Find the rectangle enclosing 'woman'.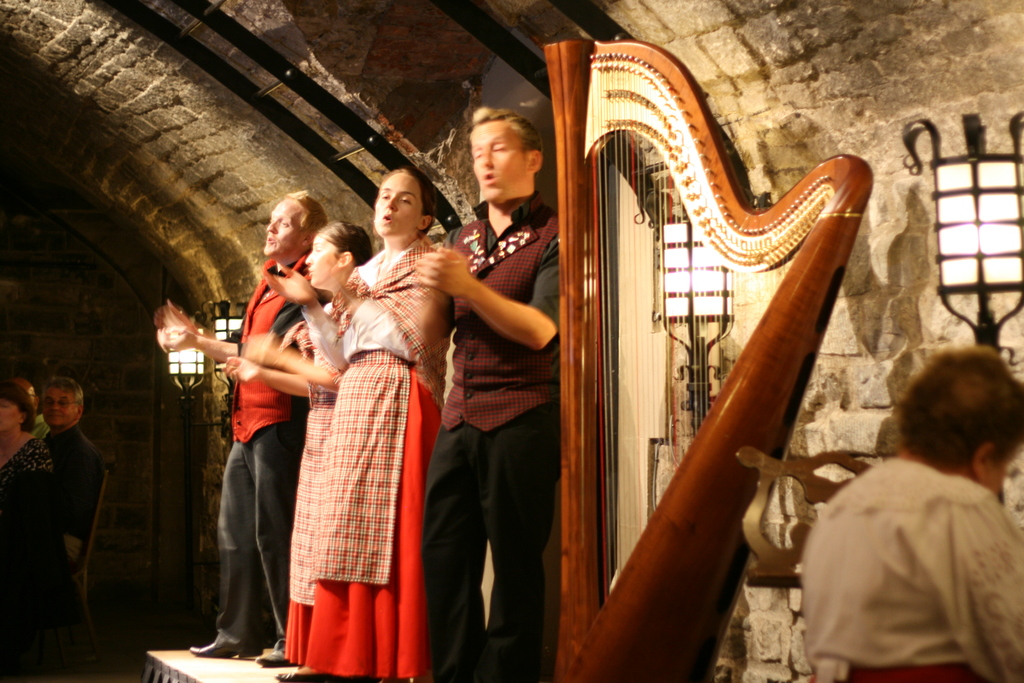
(221,223,374,672).
